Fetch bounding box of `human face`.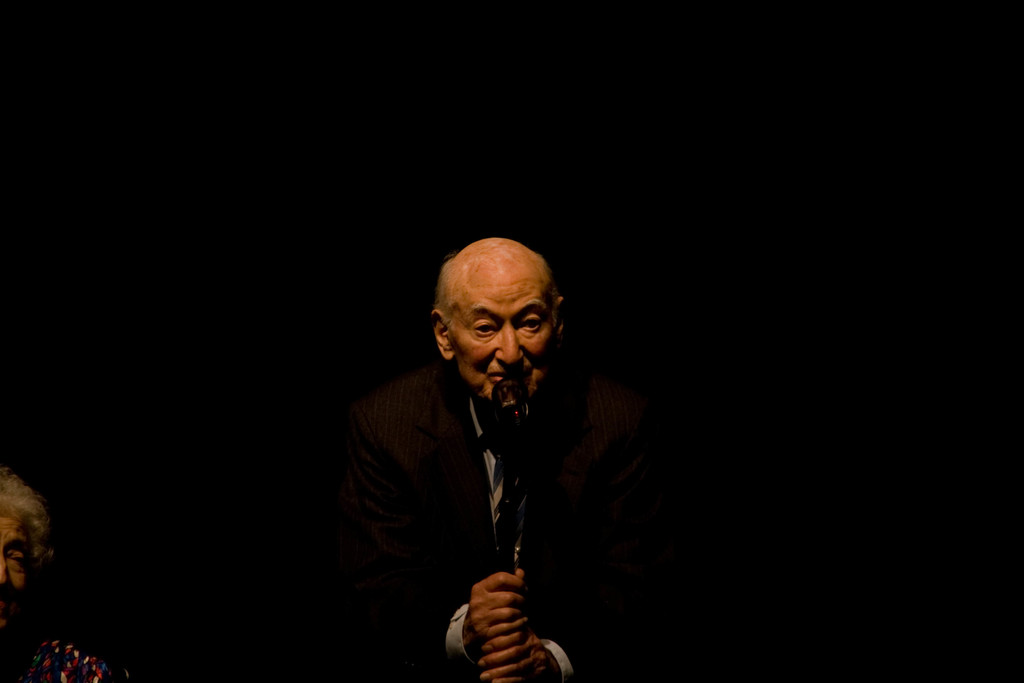
Bbox: [452,265,552,407].
